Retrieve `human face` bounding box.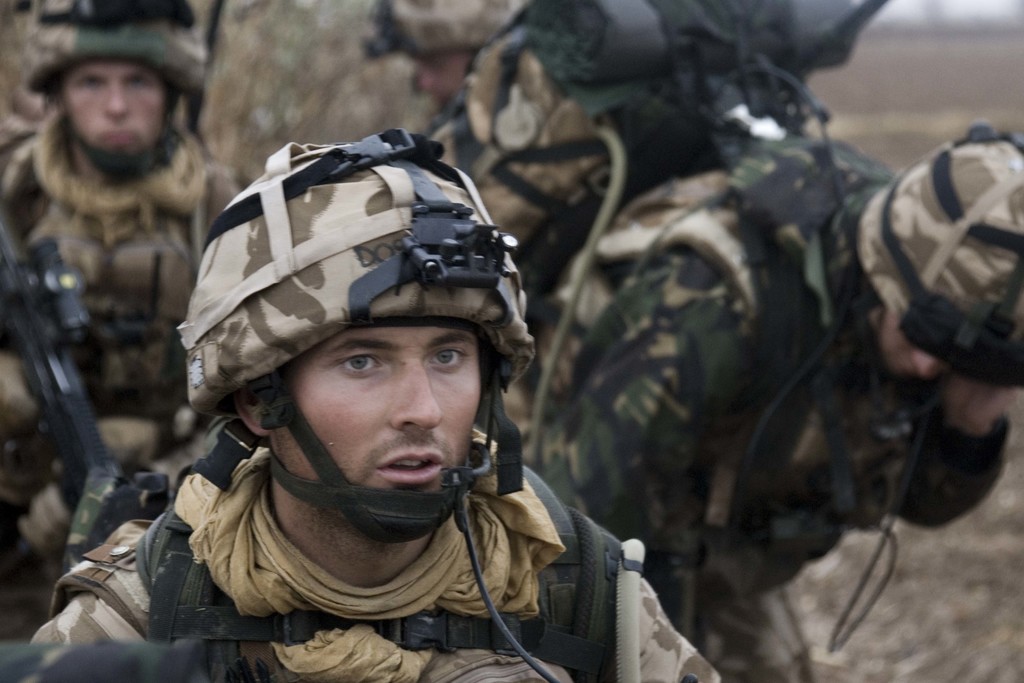
Bounding box: (883,308,950,377).
